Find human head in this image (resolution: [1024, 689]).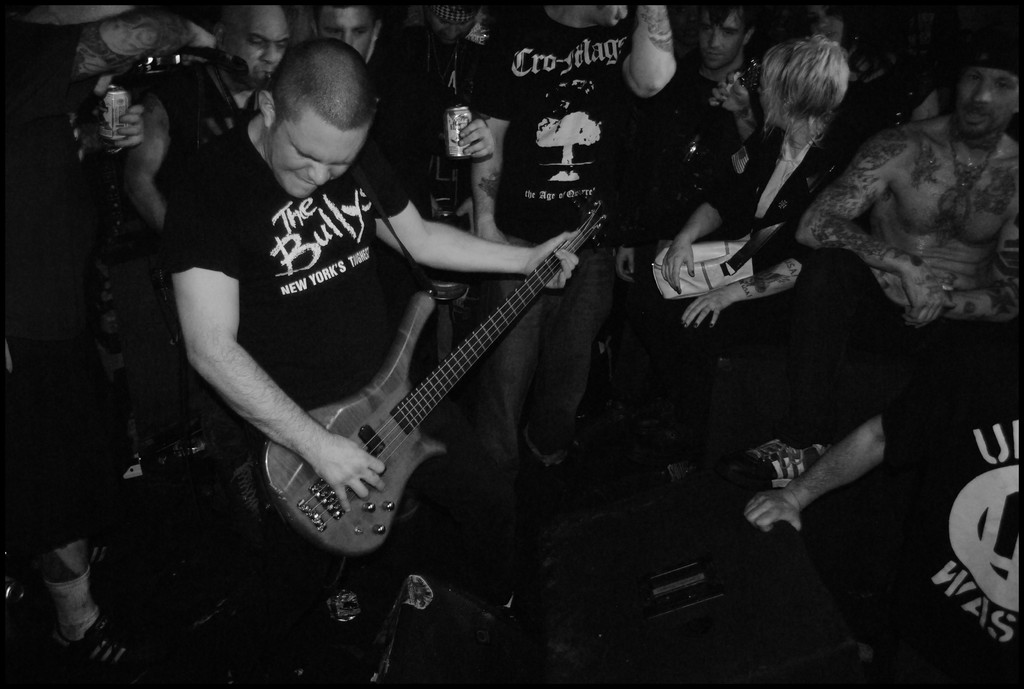
Rect(954, 43, 1023, 148).
